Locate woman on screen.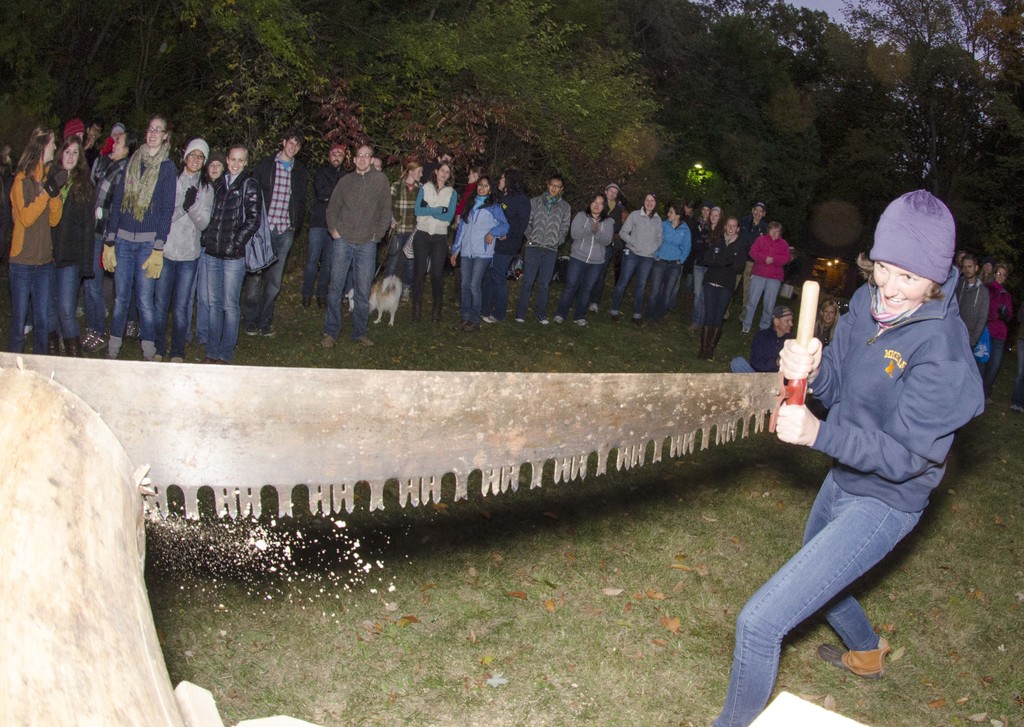
On screen at bbox(736, 222, 791, 335).
